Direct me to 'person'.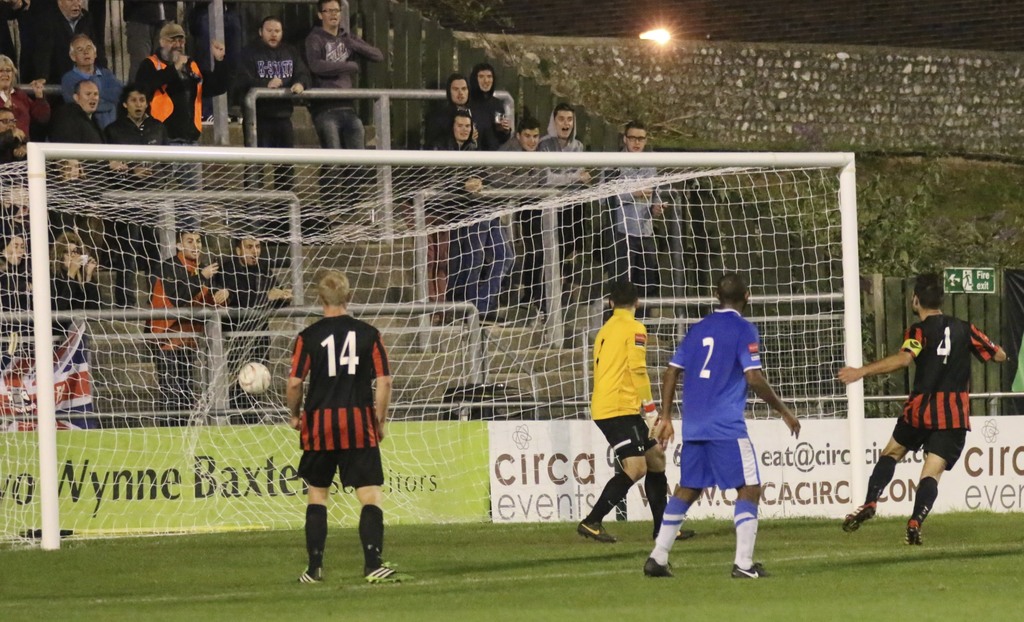
Direction: rect(436, 72, 494, 148).
